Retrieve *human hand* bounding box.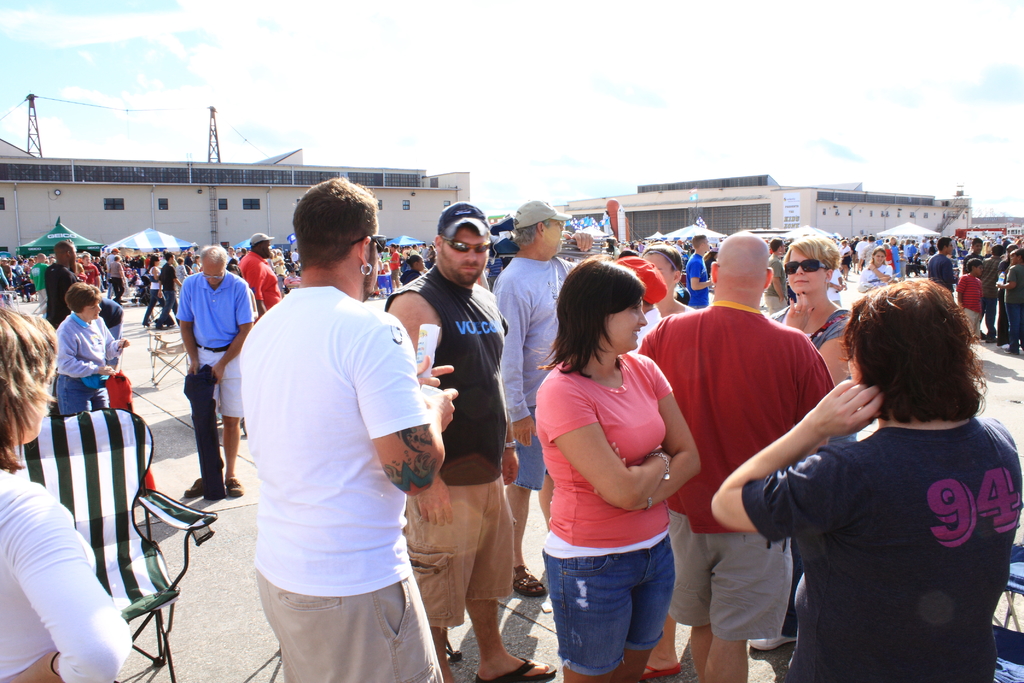
Bounding box: {"left": 783, "top": 289, "right": 815, "bottom": 330}.
